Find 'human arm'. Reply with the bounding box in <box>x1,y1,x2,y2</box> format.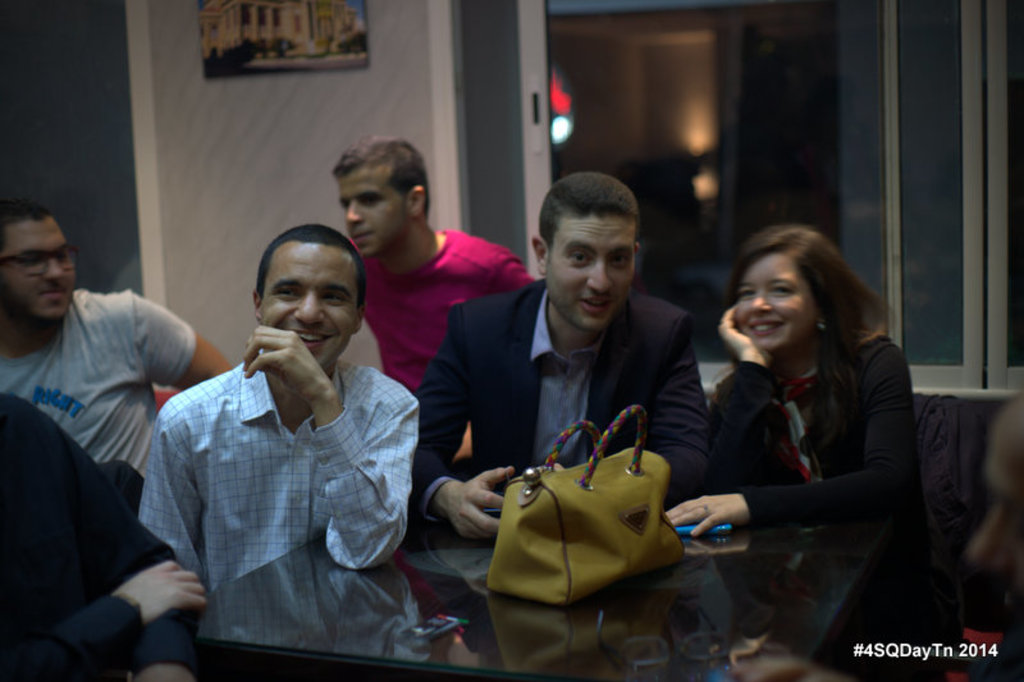
<box>13,559,215,681</box>.
